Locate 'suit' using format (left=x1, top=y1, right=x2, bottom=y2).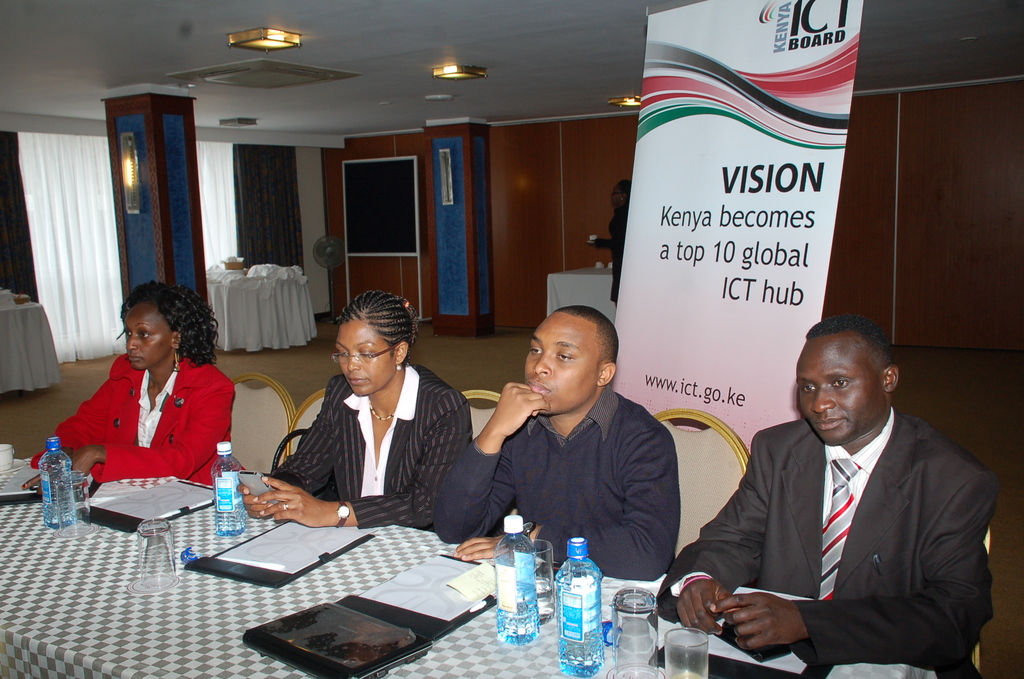
(left=266, top=315, right=491, bottom=557).
